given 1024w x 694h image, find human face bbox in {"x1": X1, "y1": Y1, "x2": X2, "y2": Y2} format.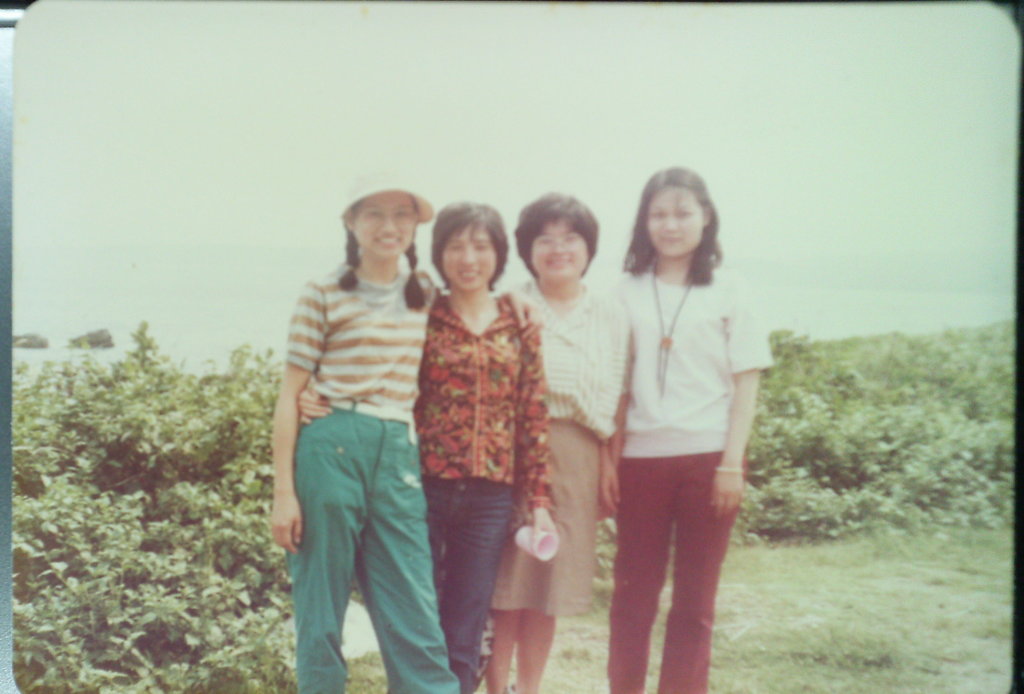
{"x1": 344, "y1": 174, "x2": 423, "y2": 262}.
